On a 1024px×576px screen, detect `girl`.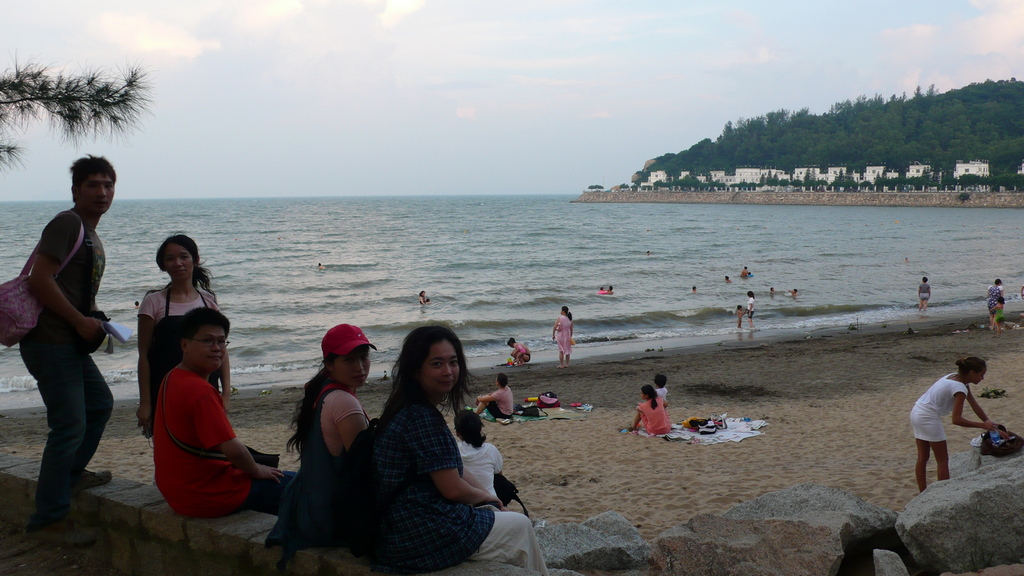
(632, 384, 669, 434).
